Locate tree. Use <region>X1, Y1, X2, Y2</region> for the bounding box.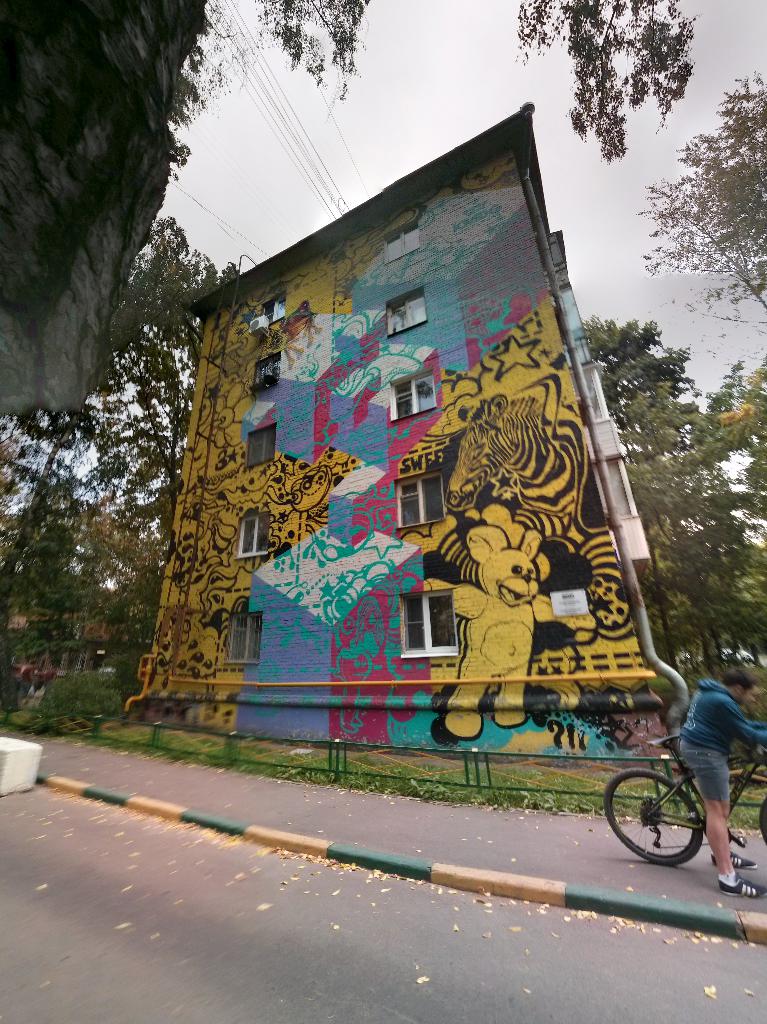
<region>624, 359, 766, 679</region>.
